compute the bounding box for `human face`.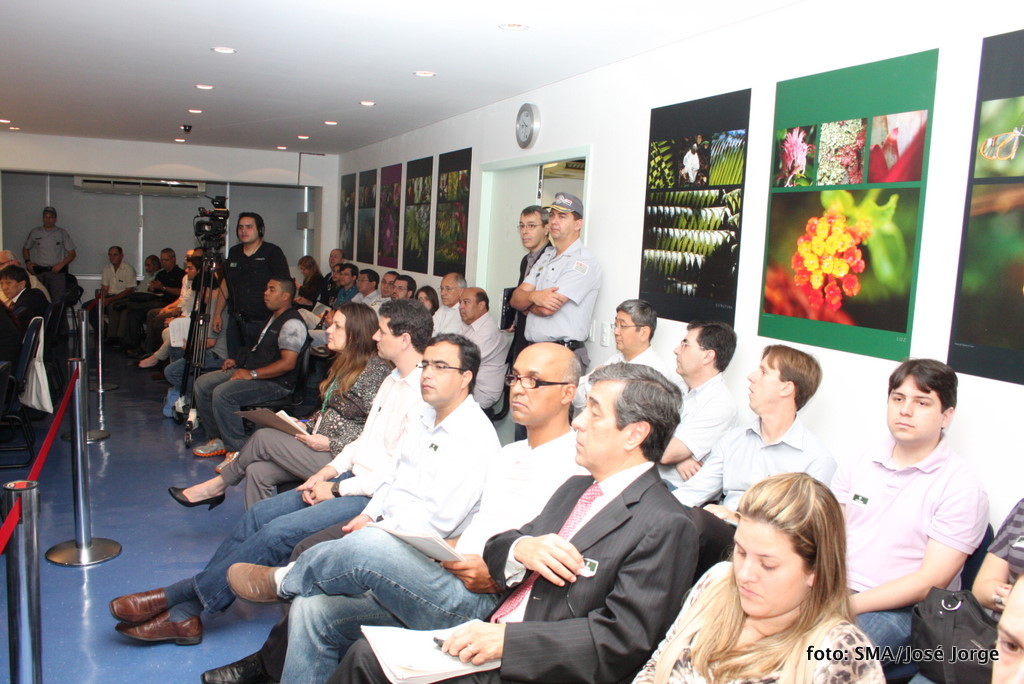
[108,248,124,265].
